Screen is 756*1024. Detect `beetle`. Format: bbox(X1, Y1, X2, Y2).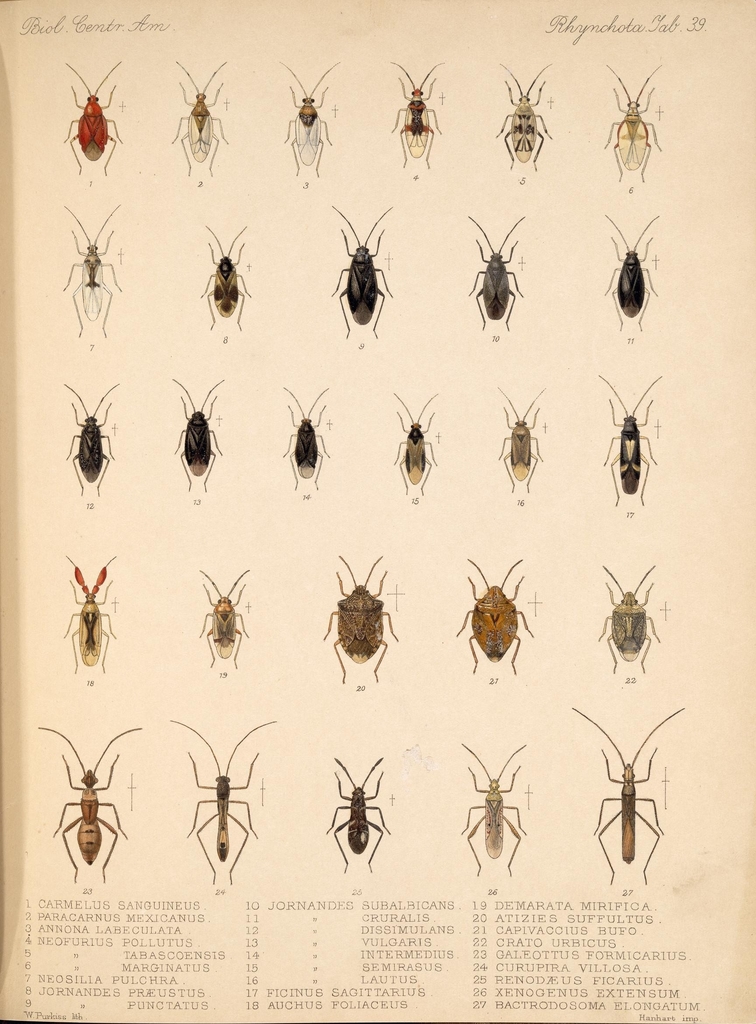
bbox(326, 202, 393, 342).
